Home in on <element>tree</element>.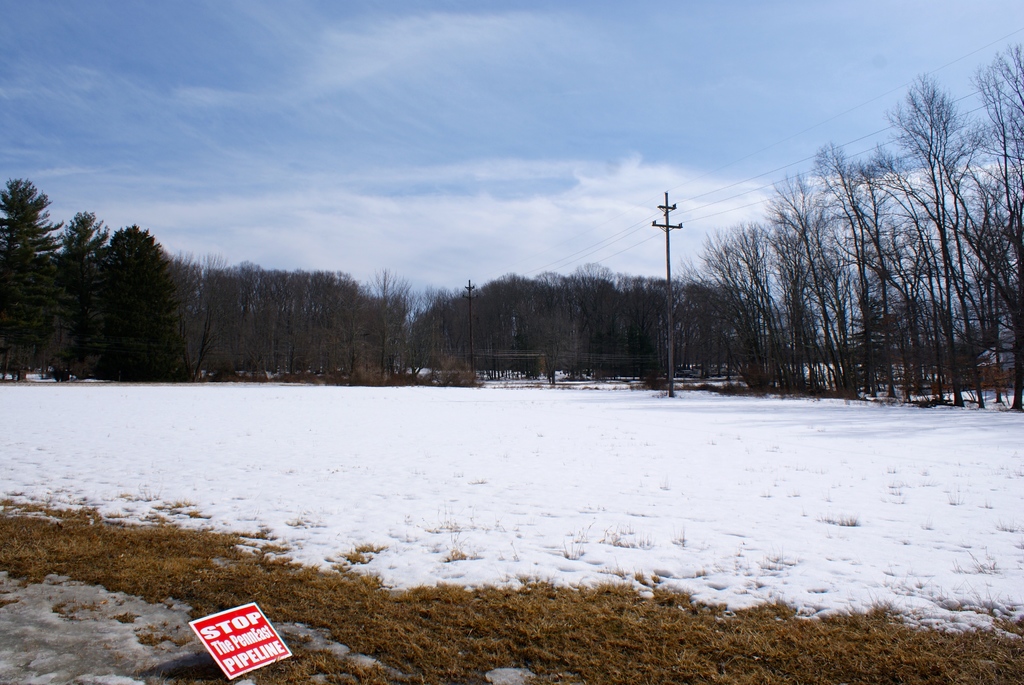
Homed in at <box>60,196,180,377</box>.
